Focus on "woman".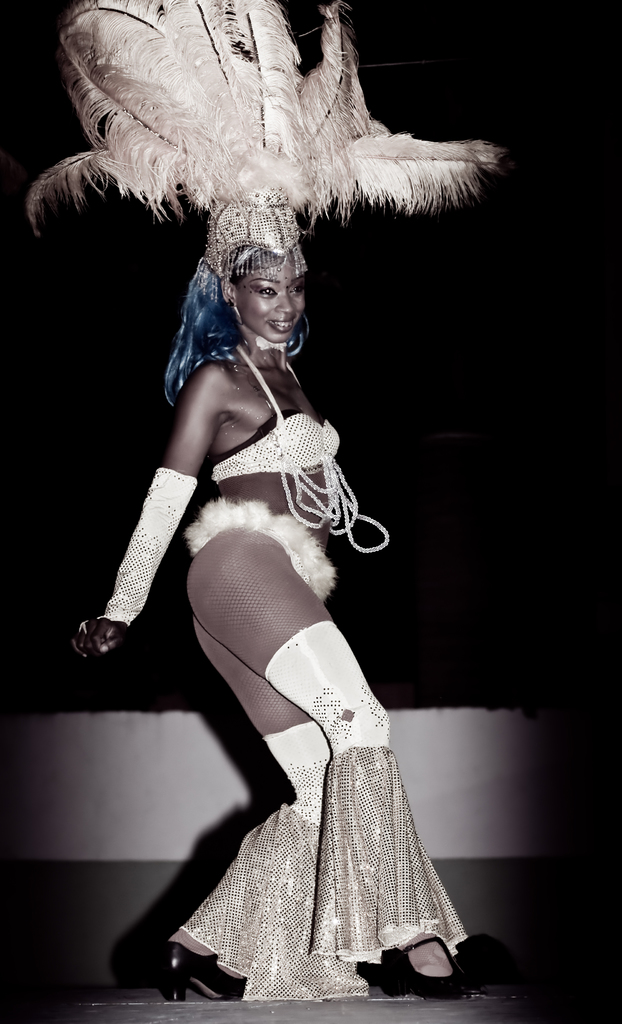
Focused at l=68, t=119, r=474, b=996.
